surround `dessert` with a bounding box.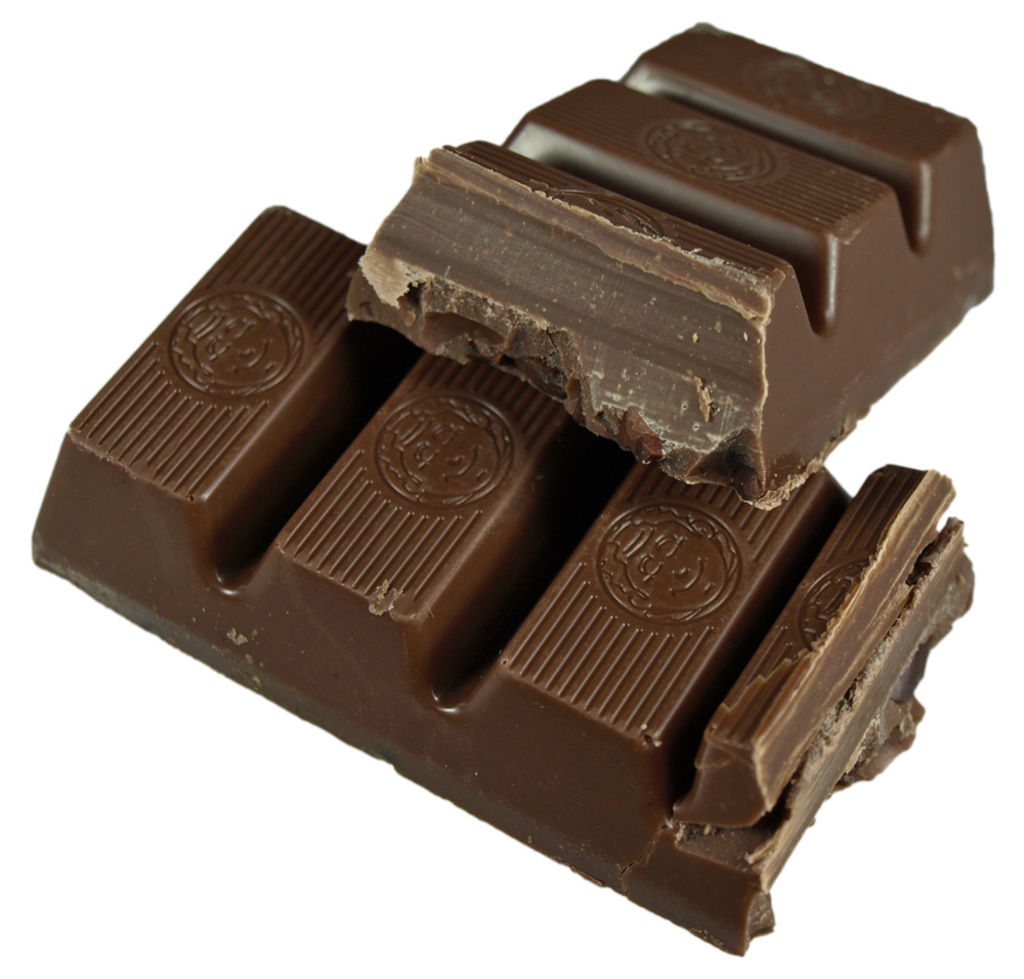
<box>294,42,999,462</box>.
